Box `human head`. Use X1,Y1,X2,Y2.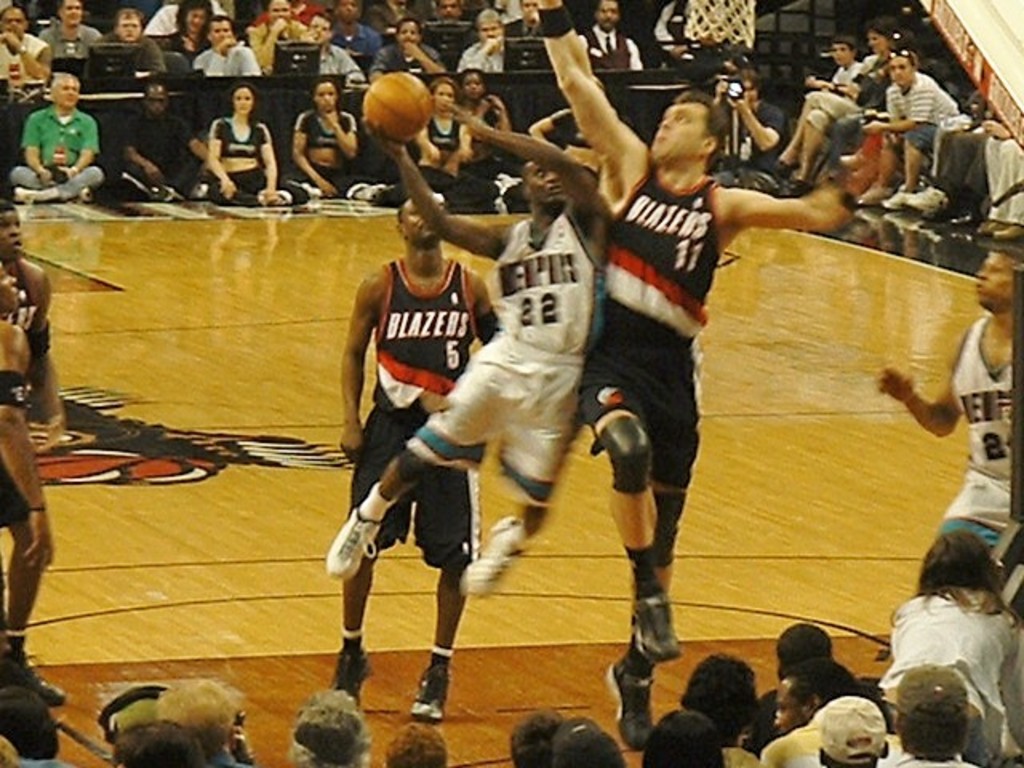
310,75,338,112.
